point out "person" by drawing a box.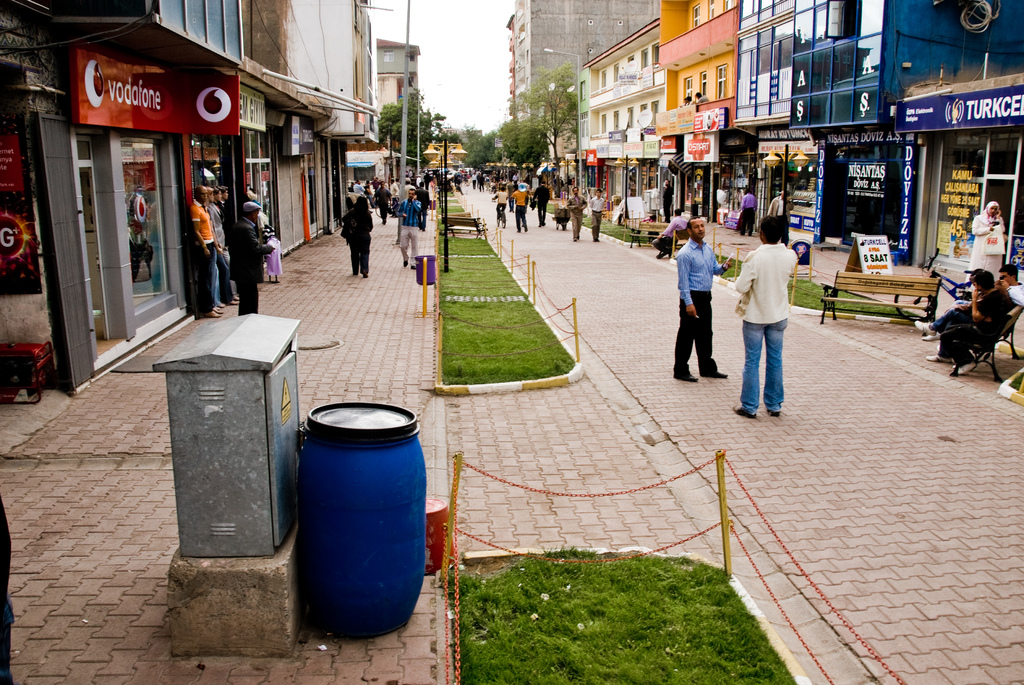
(735, 213, 803, 419).
